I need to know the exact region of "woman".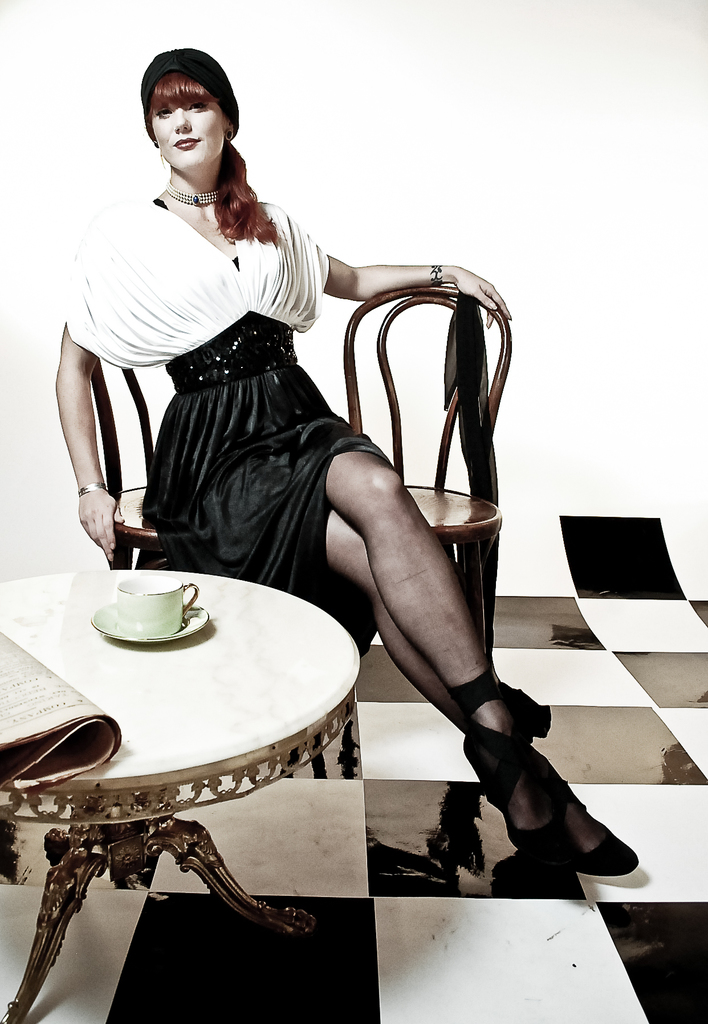
Region: 92, 62, 503, 868.
